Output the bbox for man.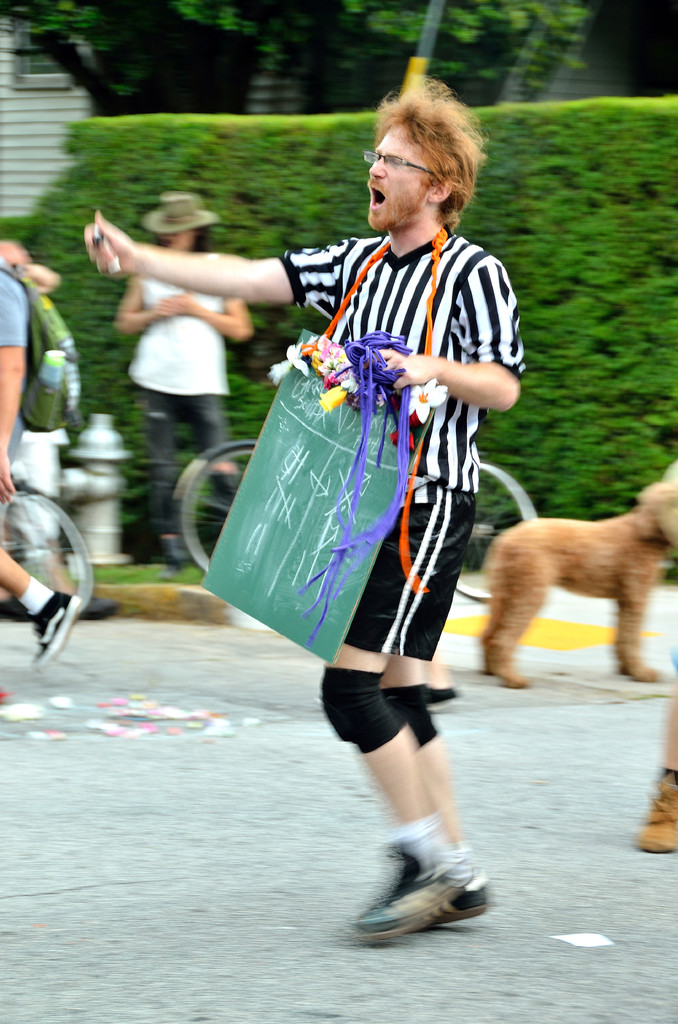
[x1=79, y1=86, x2=529, y2=944].
